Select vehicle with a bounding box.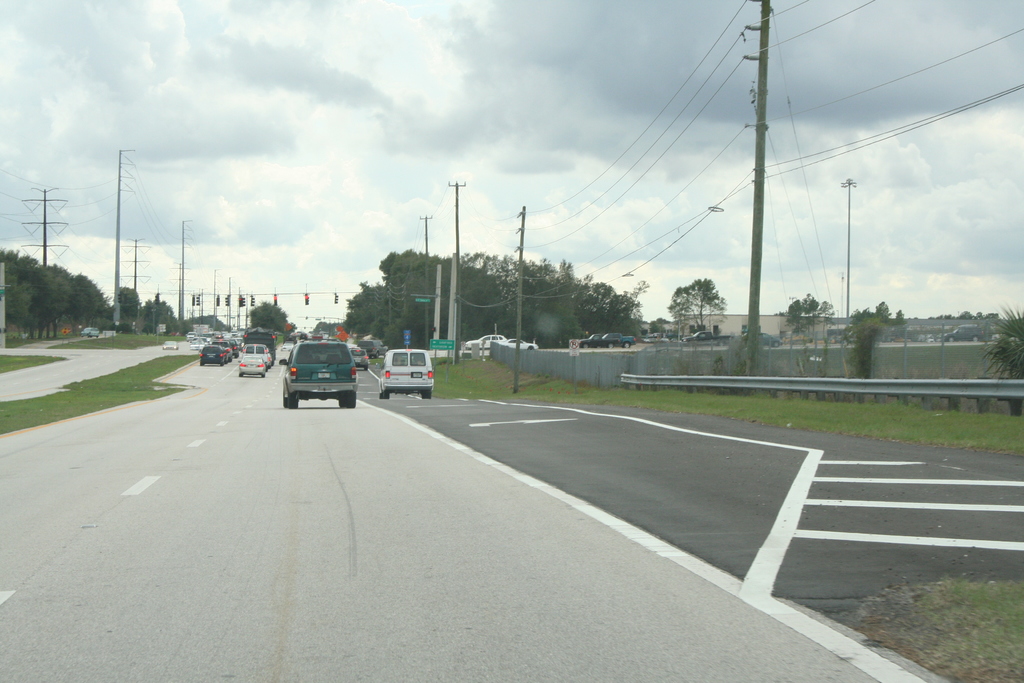
region(241, 325, 279, 365).
